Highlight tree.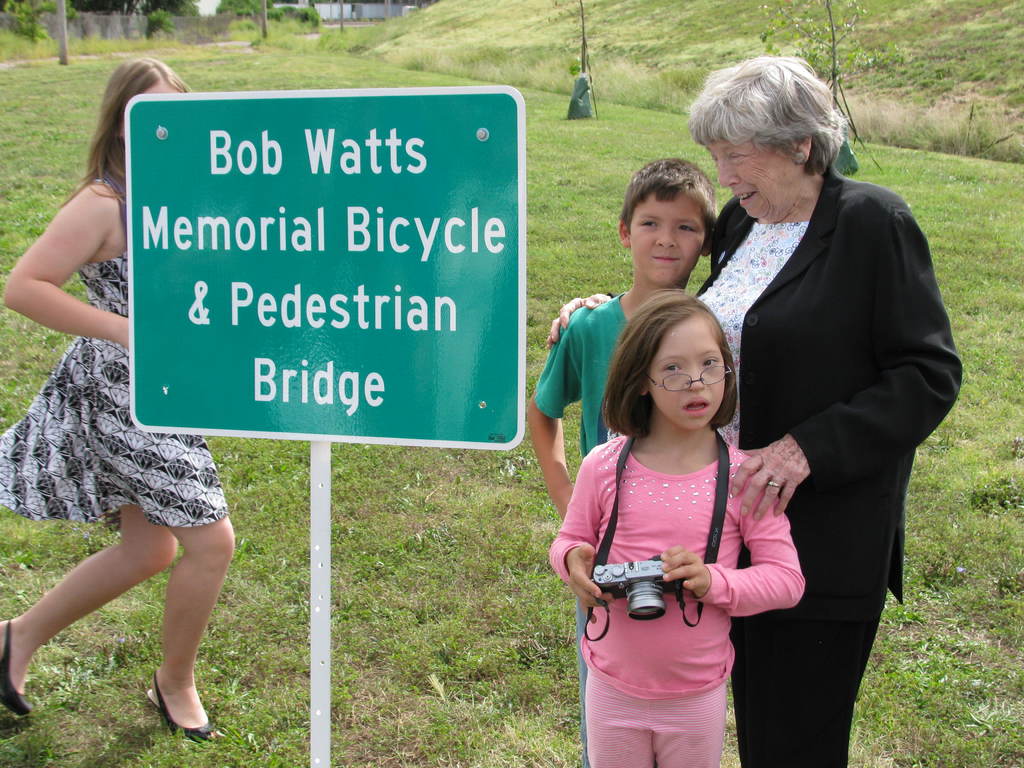
Highlighted region: 214, 0, 322, 38.
